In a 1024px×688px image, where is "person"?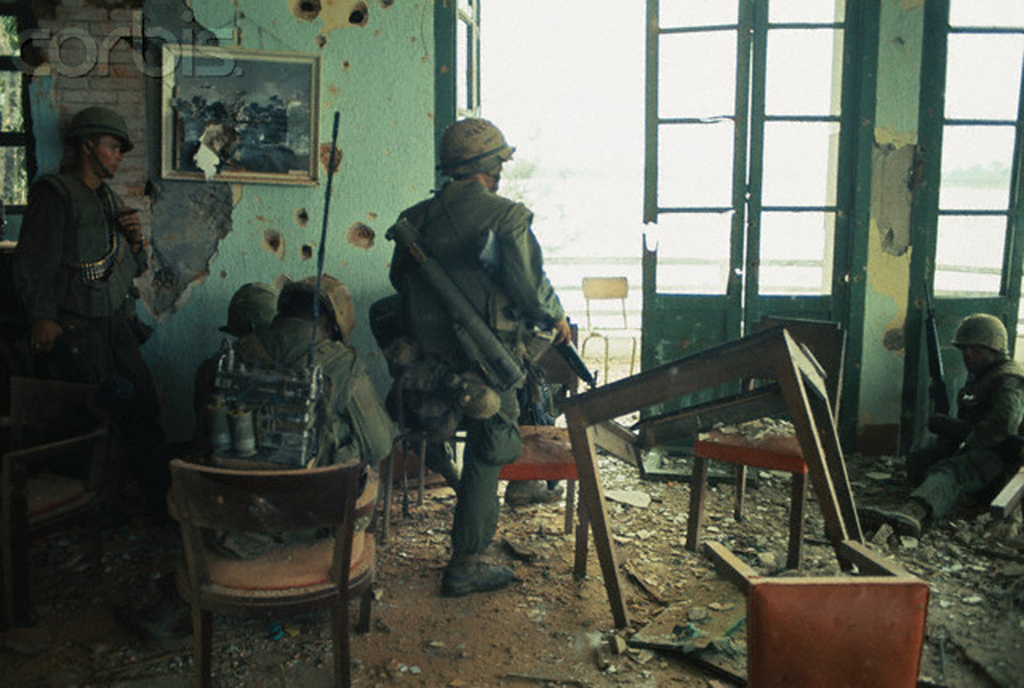
858 313 1023 534.
